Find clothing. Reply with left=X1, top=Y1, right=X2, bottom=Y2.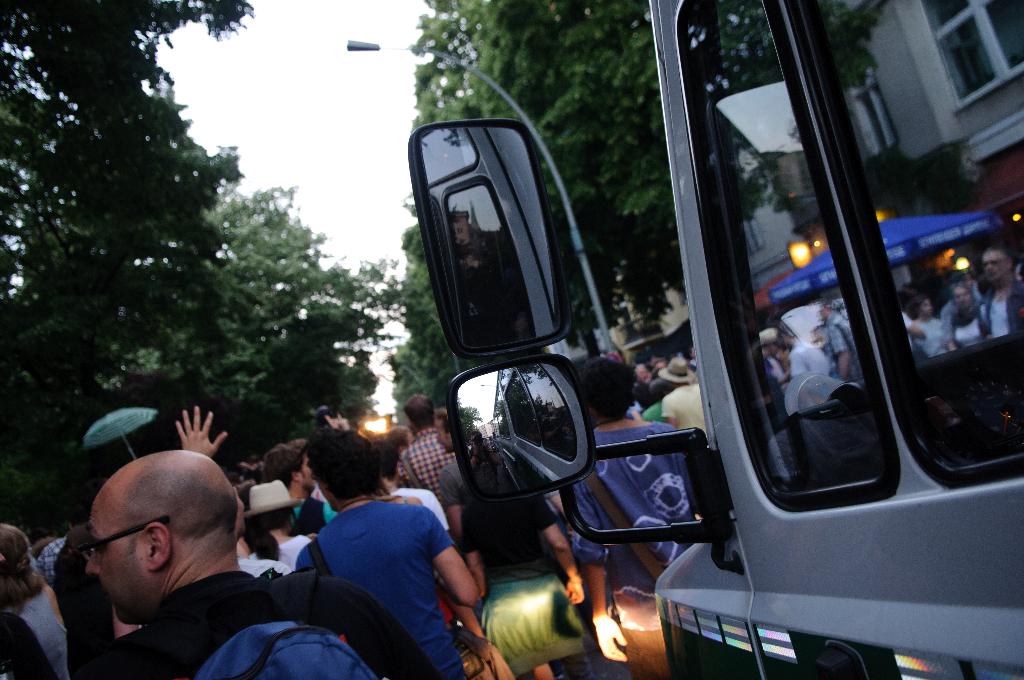
left=947, top=287, right=999, bottom=345.
